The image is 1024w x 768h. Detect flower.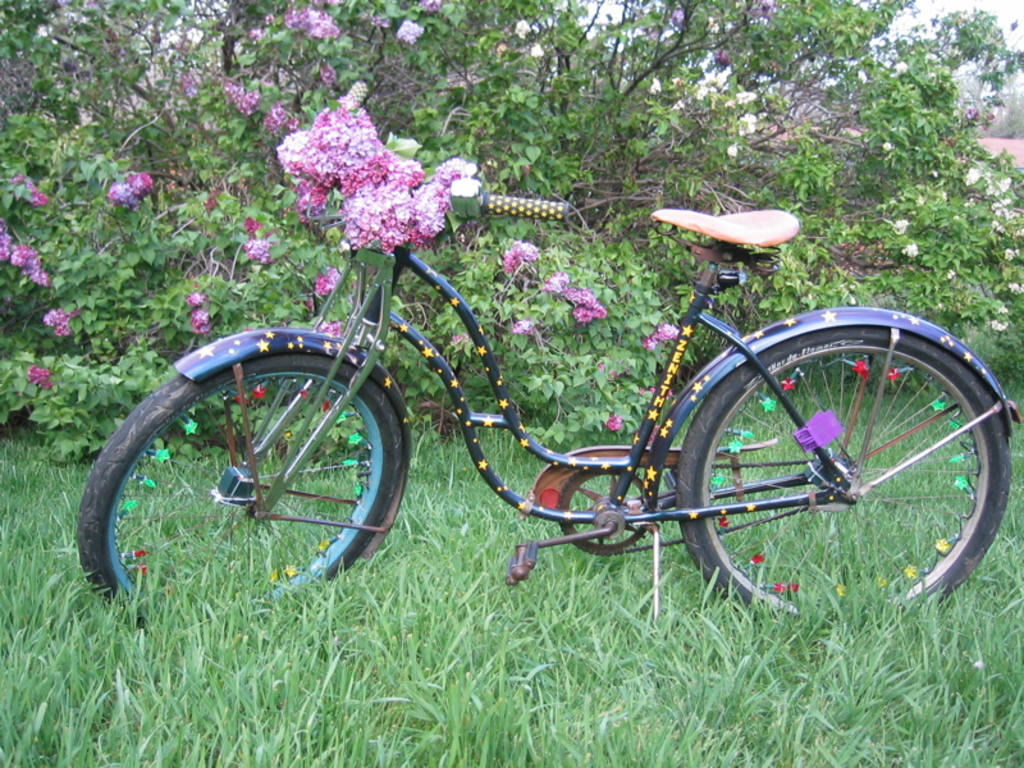
Detection: [x1=302, y1=296, x2=314, y2=311].
